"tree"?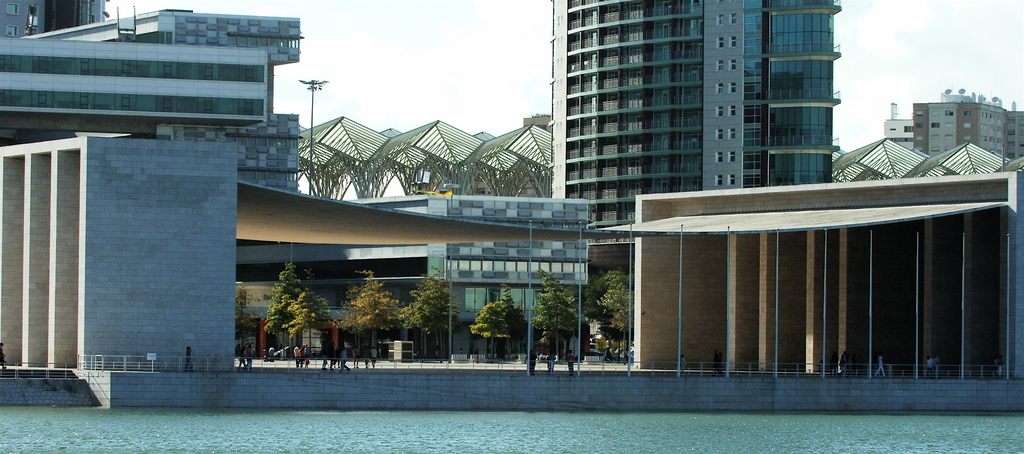
<bbox>284, 284, 328, 355</bbox>
